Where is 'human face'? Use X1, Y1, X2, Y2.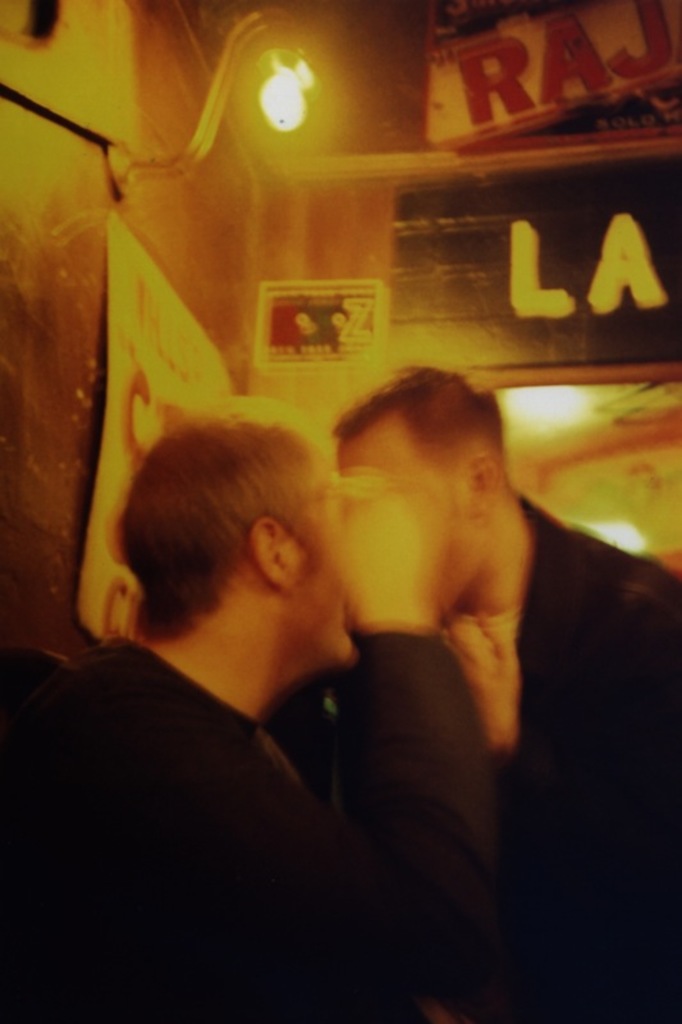
338, 435, 475, 614.
